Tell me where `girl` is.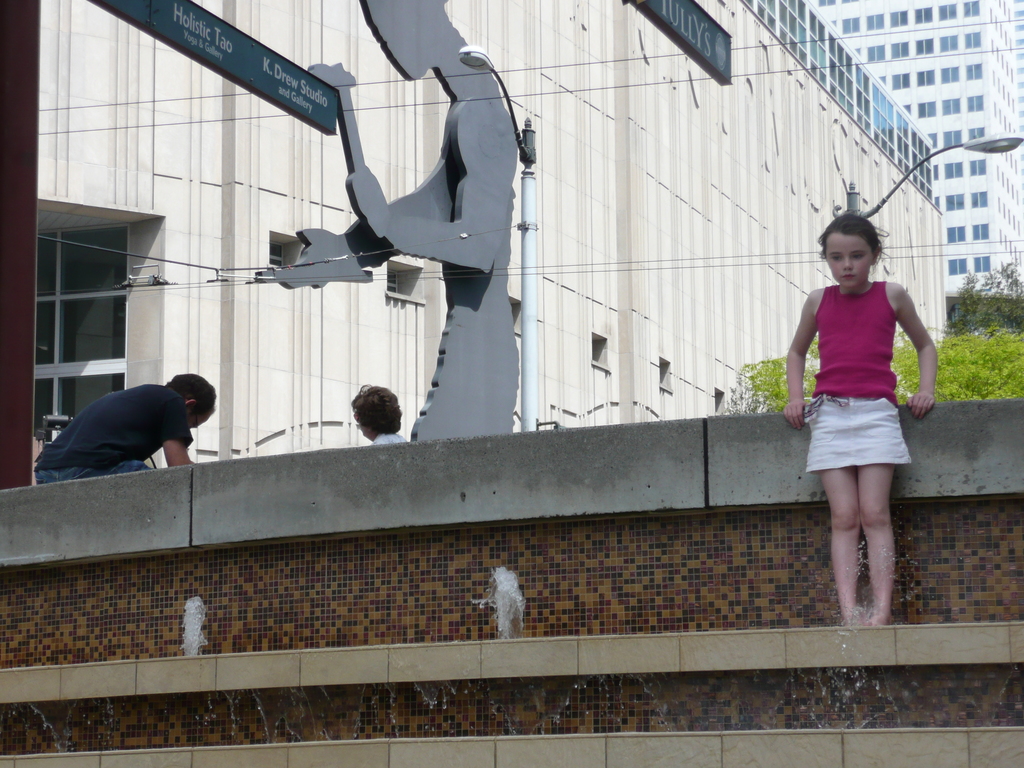
`girl` is at {"left": 785, "top": 214, "right": 936, "bottom": 626}.
